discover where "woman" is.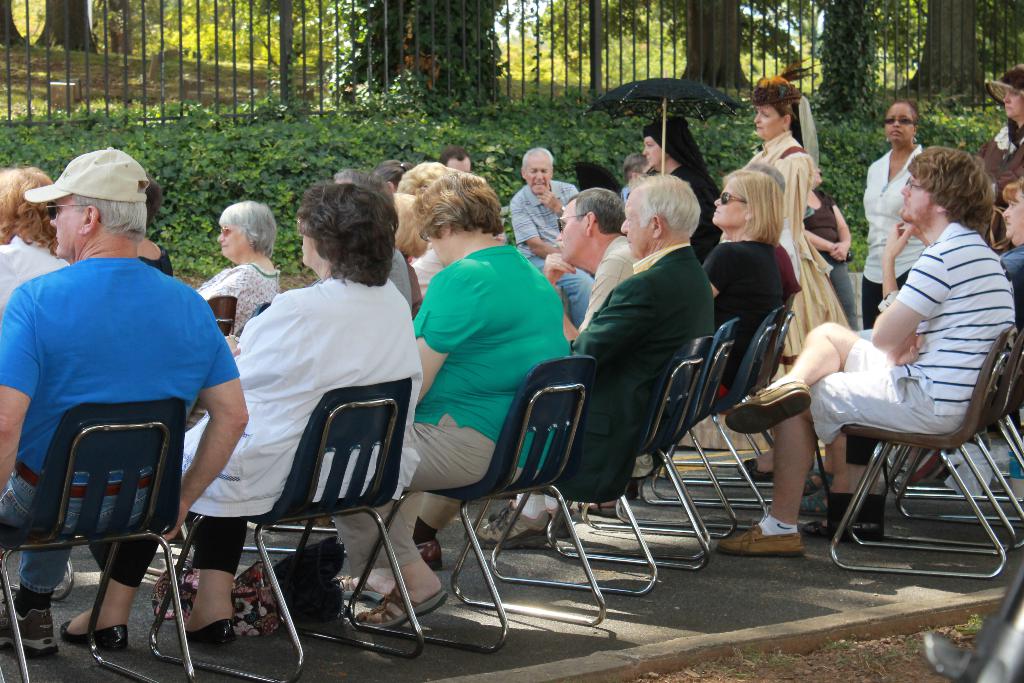
Discovered at 195,204,284,348.
